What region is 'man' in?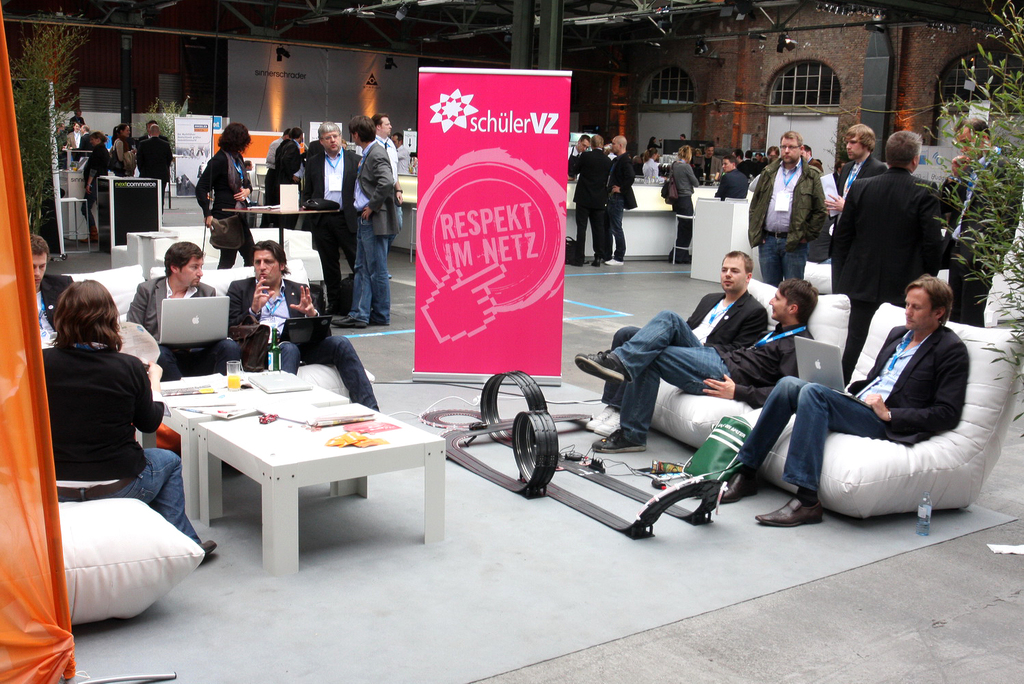
crop(576, 276, 822, 453).
